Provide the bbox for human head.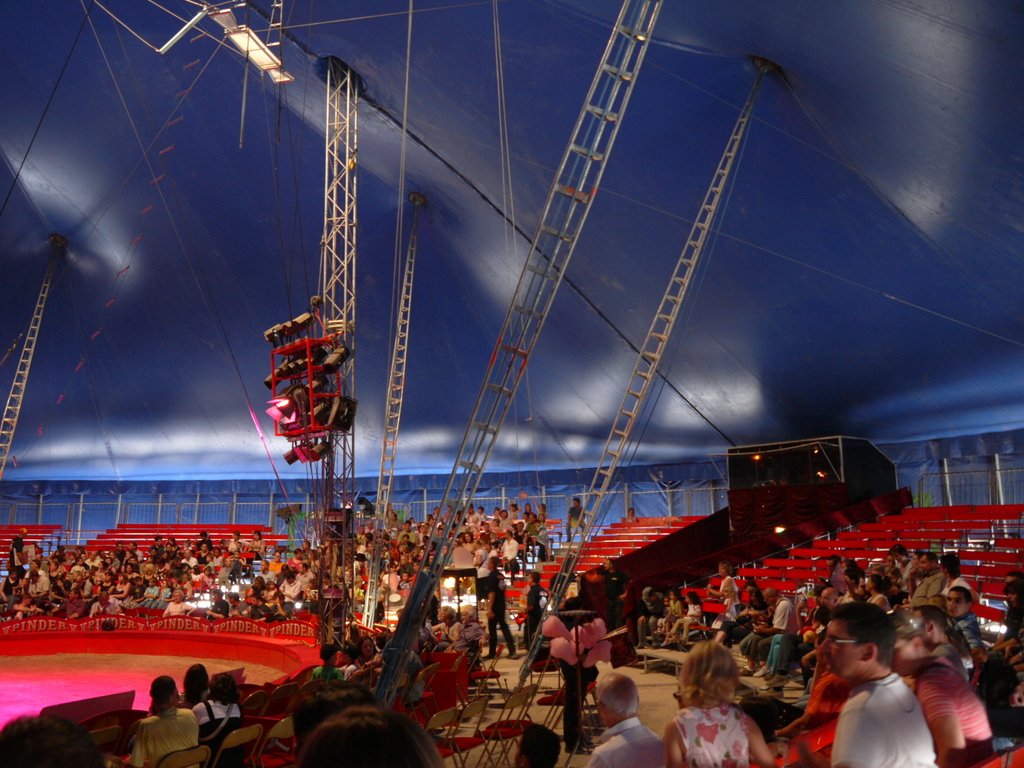
271 549 282 563.
